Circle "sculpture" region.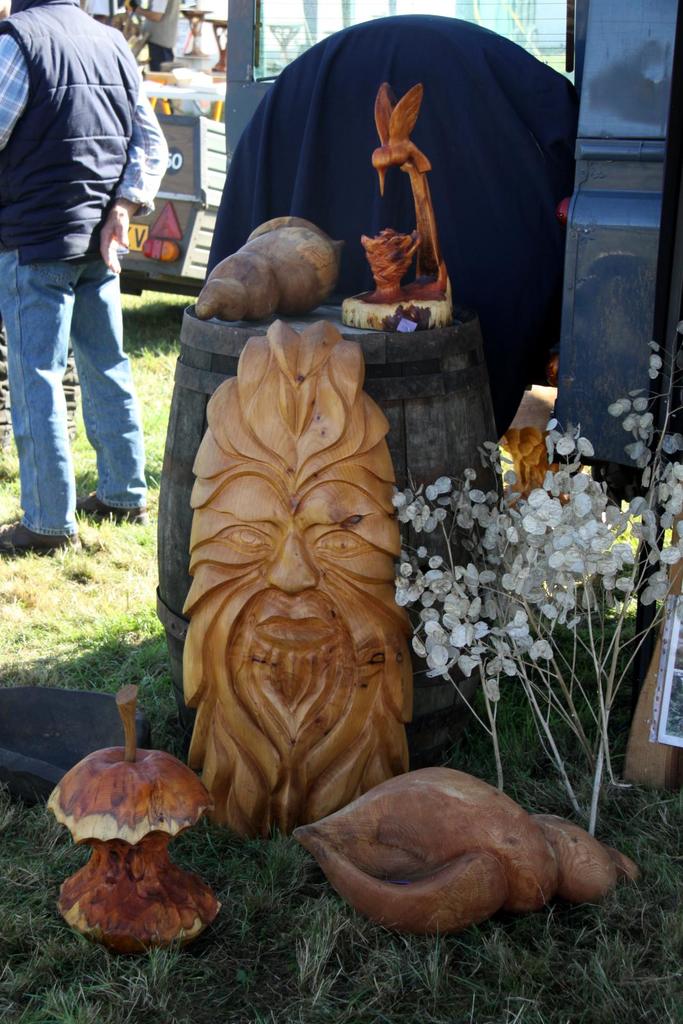
Region: locate(345, 82, 466, 332).
